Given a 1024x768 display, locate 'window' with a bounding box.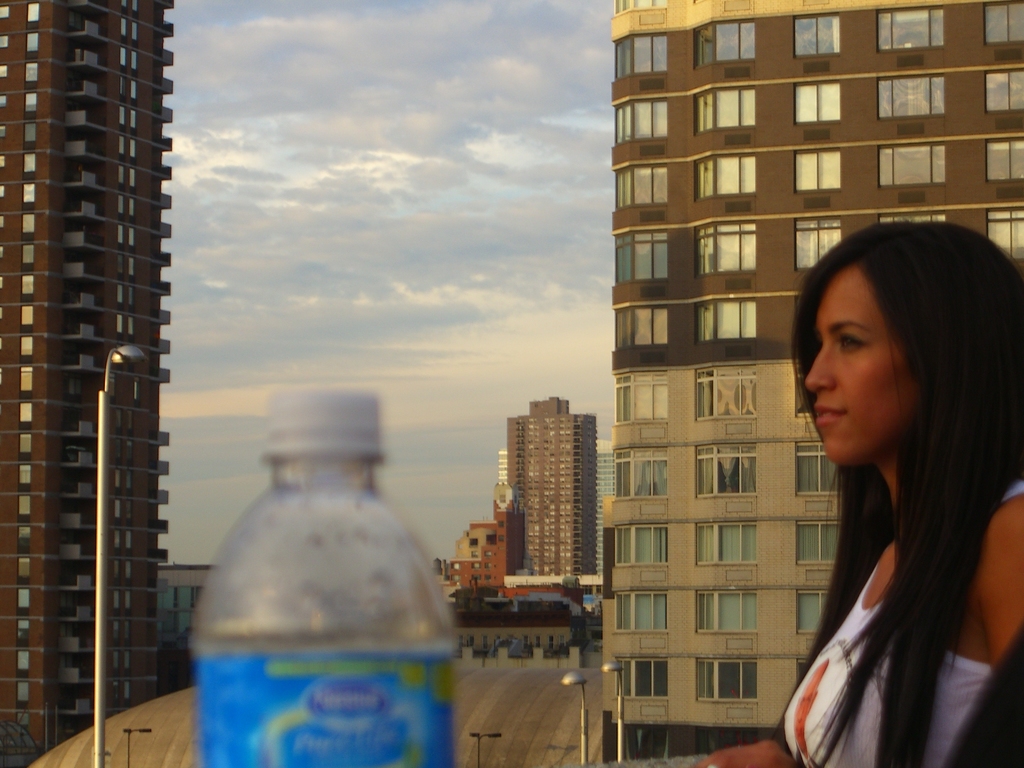
Located: region(876, 76, 945, 118).
